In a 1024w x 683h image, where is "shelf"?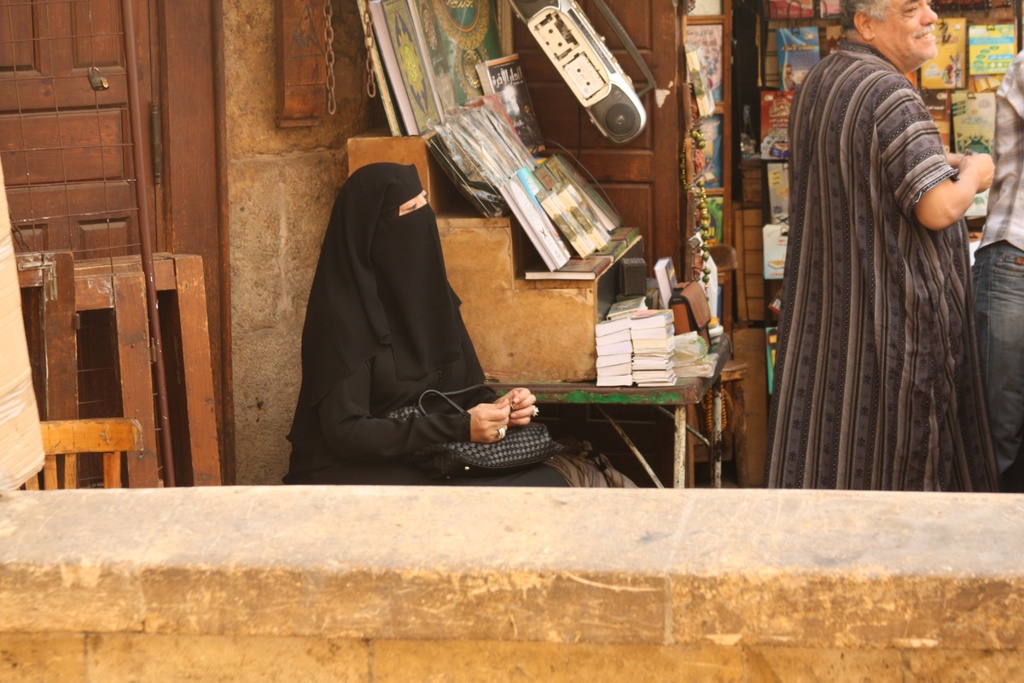
BBox(736, 0, 960, 220).
